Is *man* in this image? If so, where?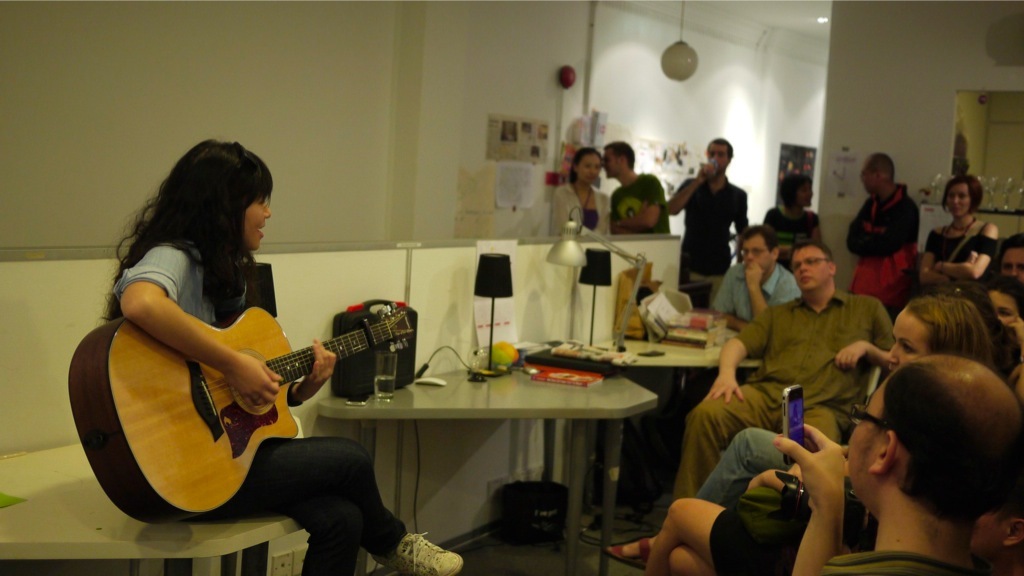
Yes, at bbox(669, 133, 752, 287).
